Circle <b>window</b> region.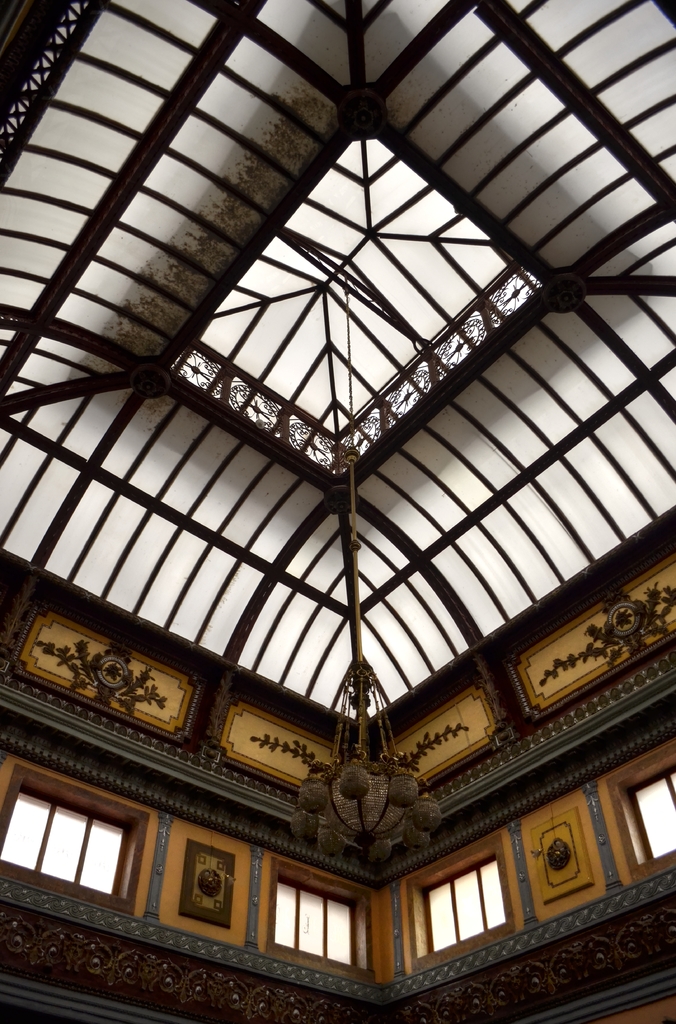
Region: <bbox>405, 834, 513, 977</bbox>.
